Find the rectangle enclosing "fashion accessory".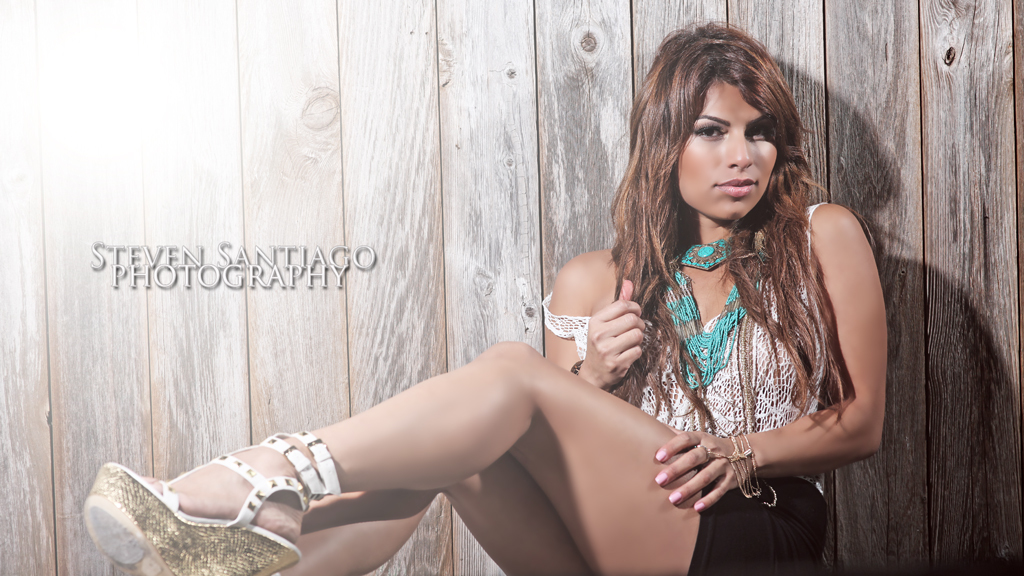
[700,430,766,494].
